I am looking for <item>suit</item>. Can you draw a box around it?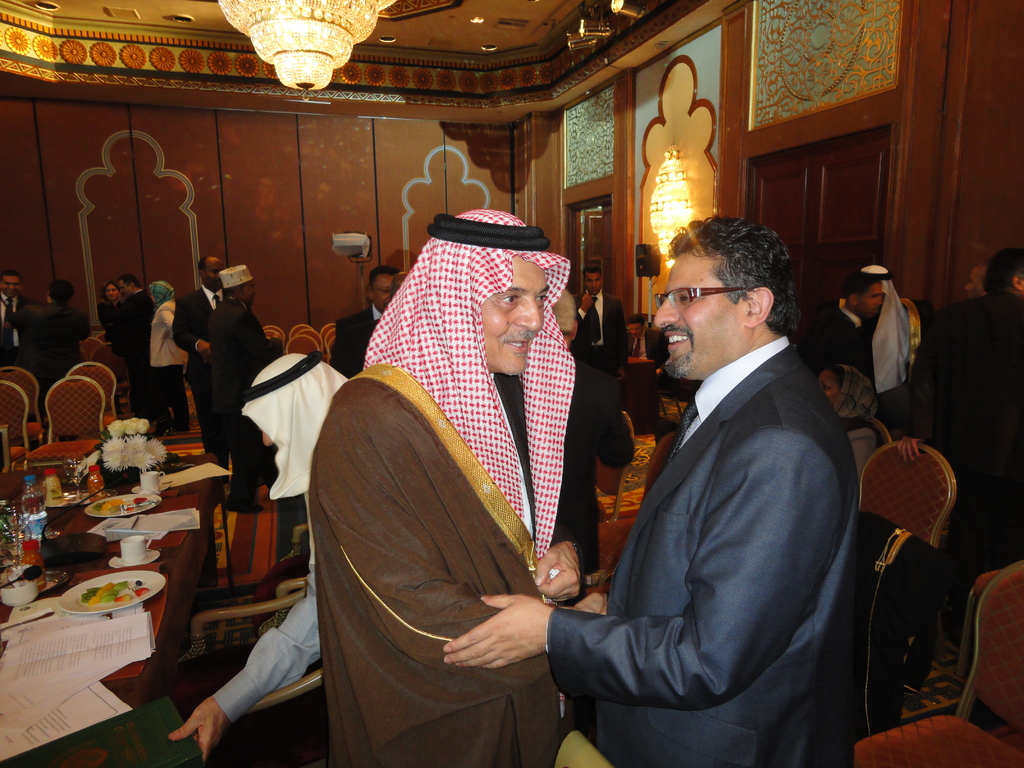
Sure, the bounding box is pyautogui.locateOnScreen(109, 290, 154, 426).
